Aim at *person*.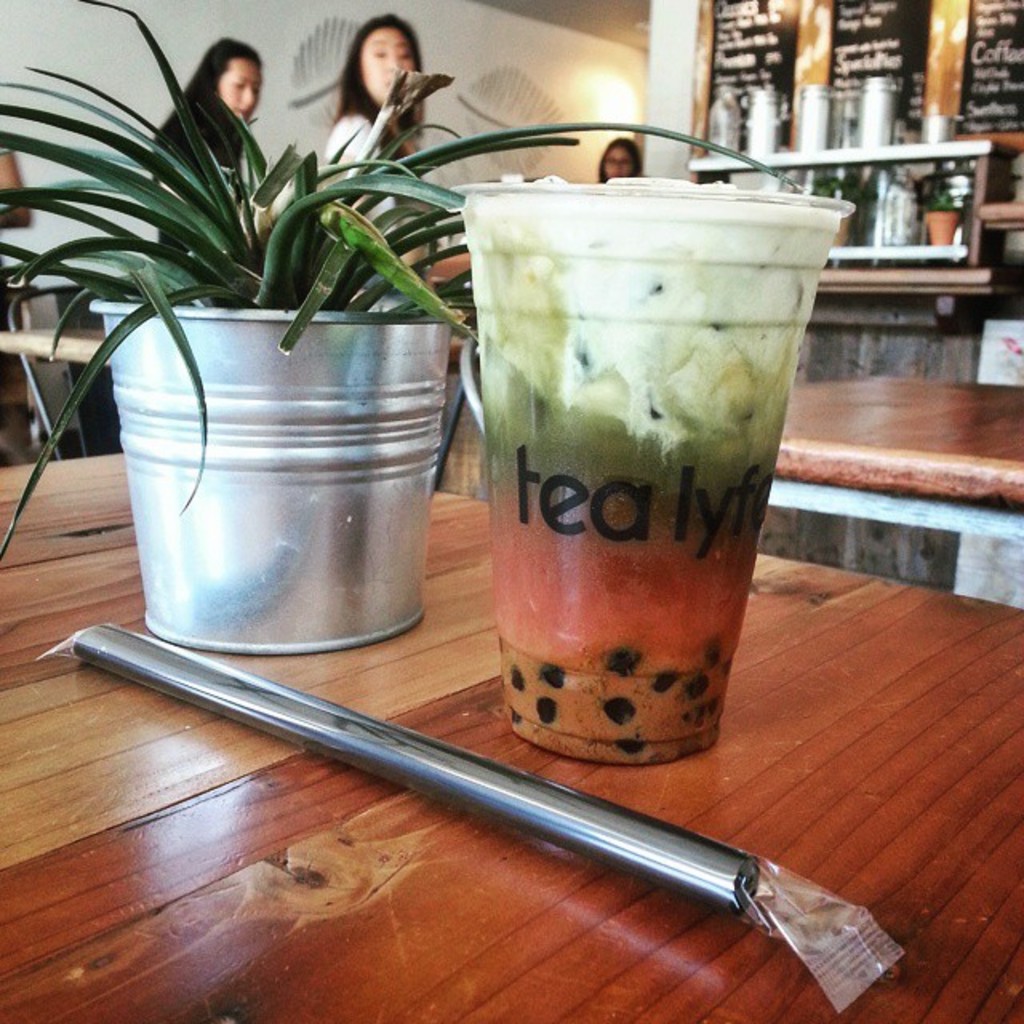
Aimed at [147,26,264,254].
